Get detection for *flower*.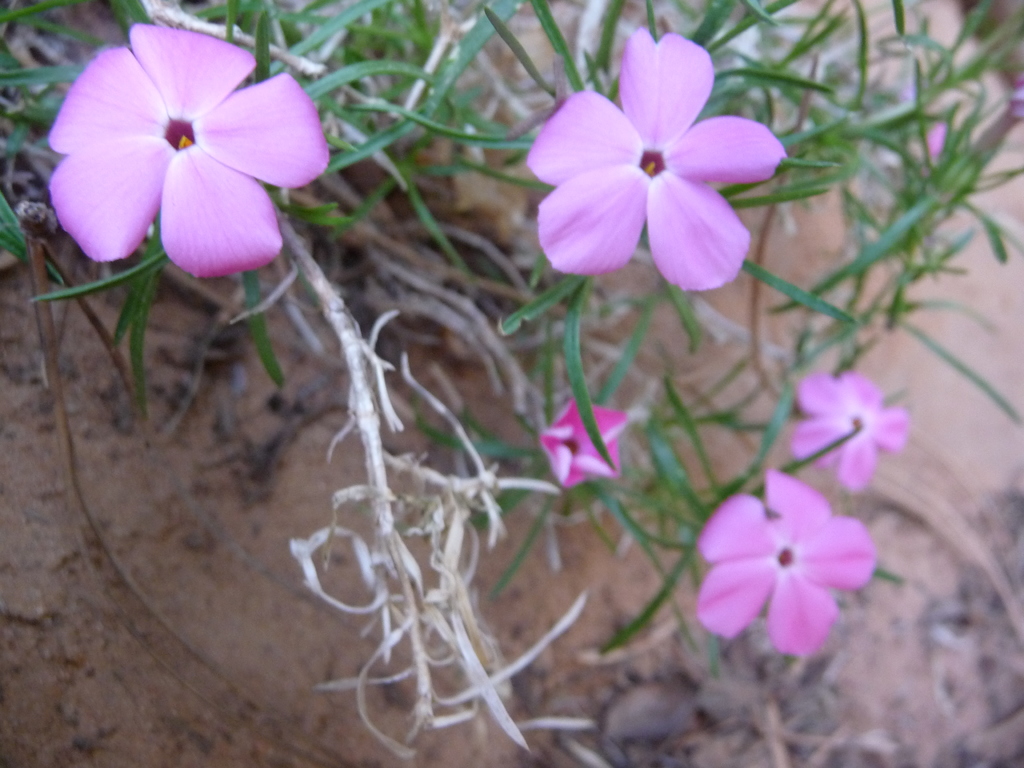
Detection: bbox=(524, 34, 773, 293).
